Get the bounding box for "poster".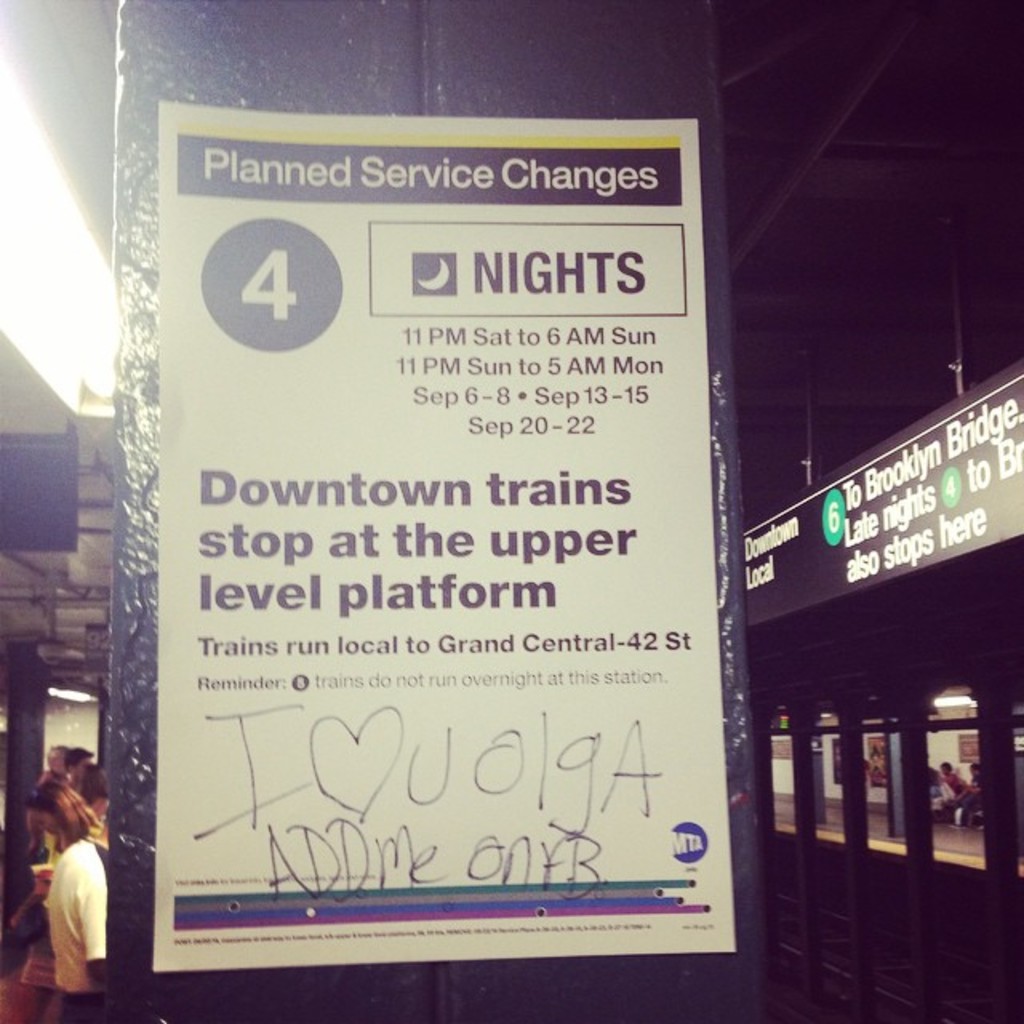
Rect(155, 99, 738, 974).
